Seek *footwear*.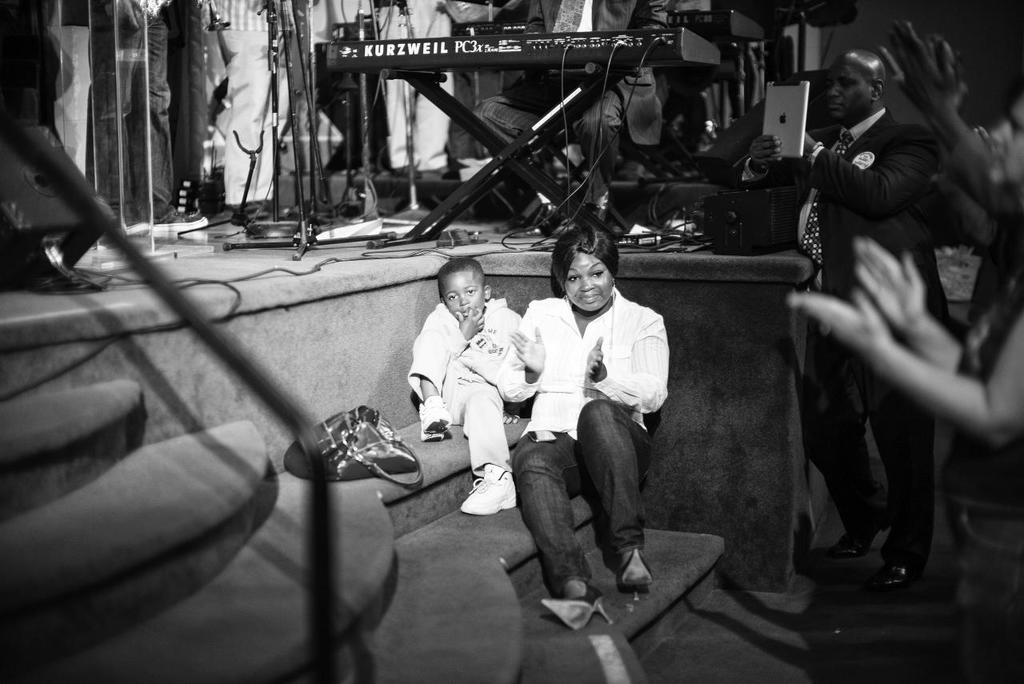
l=150, t=206, r=210, b=244.
